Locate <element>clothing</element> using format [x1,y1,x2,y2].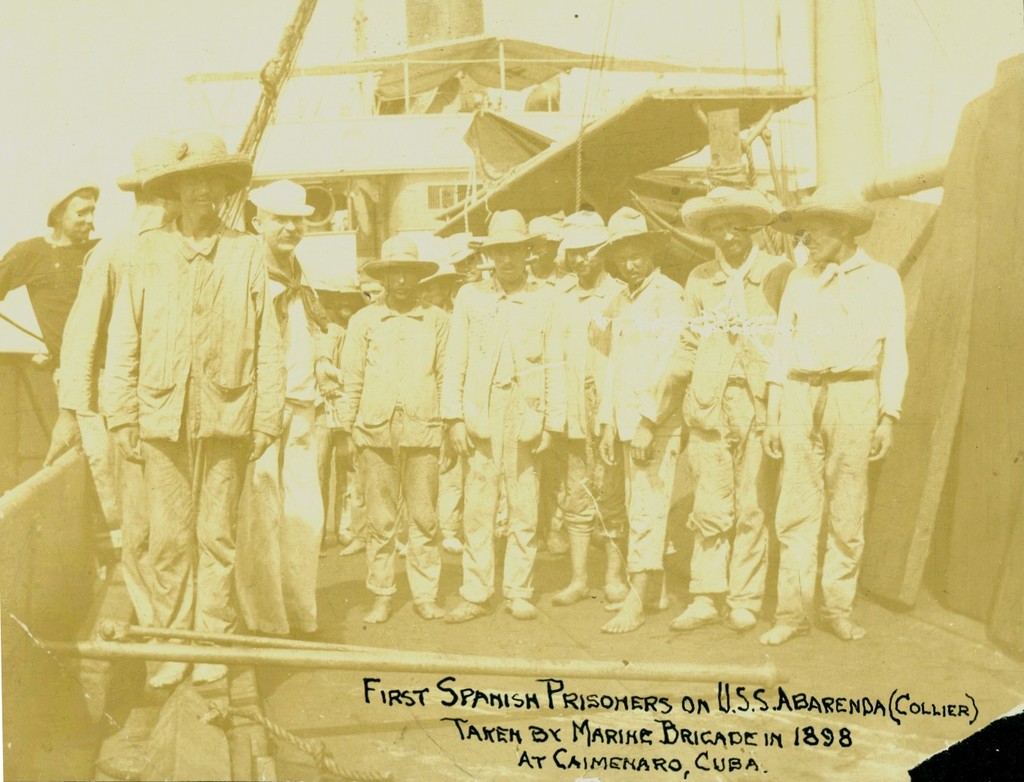
[331,306,455,605].
